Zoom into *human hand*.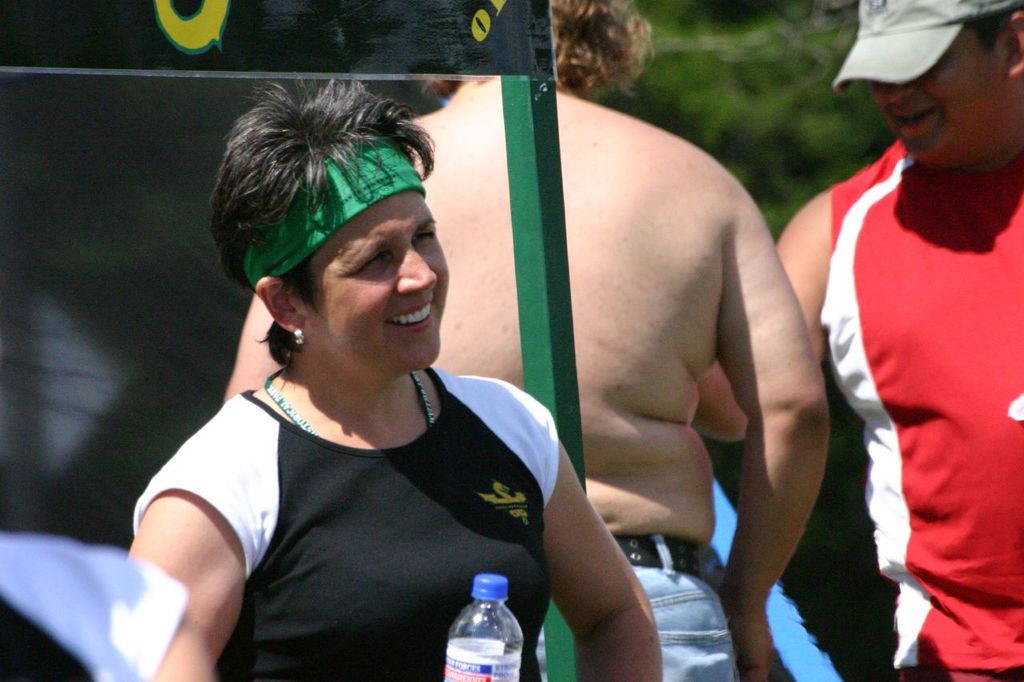
Zoom target: l=729, t=610, r=775, b=681.
